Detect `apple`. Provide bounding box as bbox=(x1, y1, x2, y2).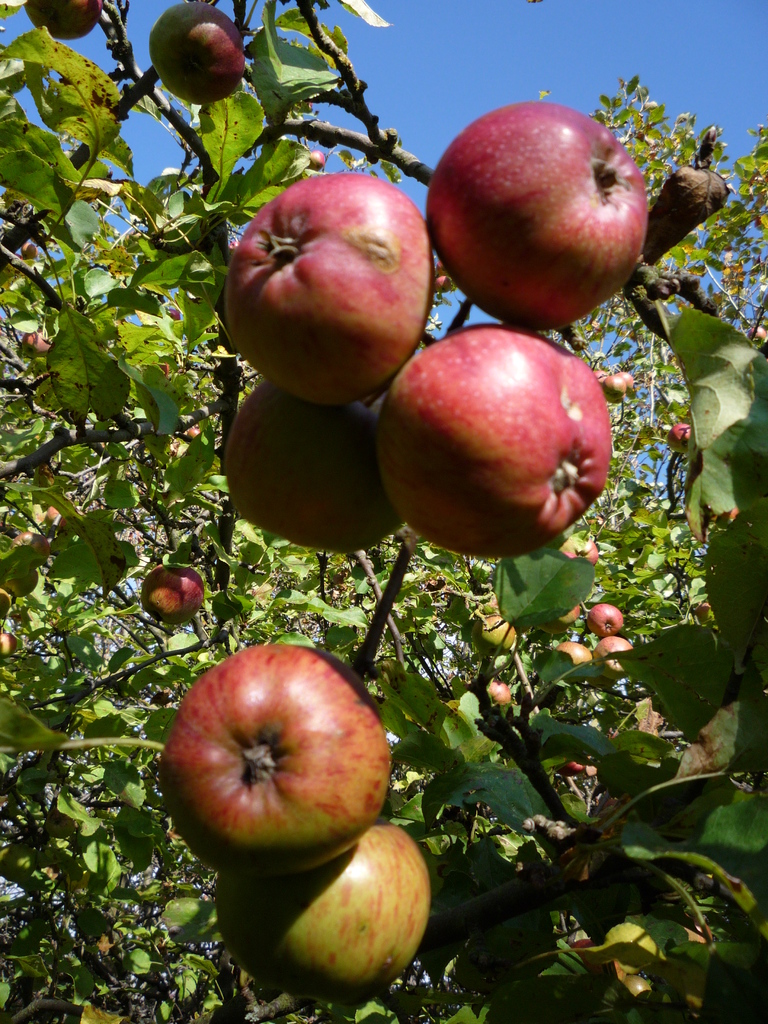
bbox=(20, 246, 34, 260).
